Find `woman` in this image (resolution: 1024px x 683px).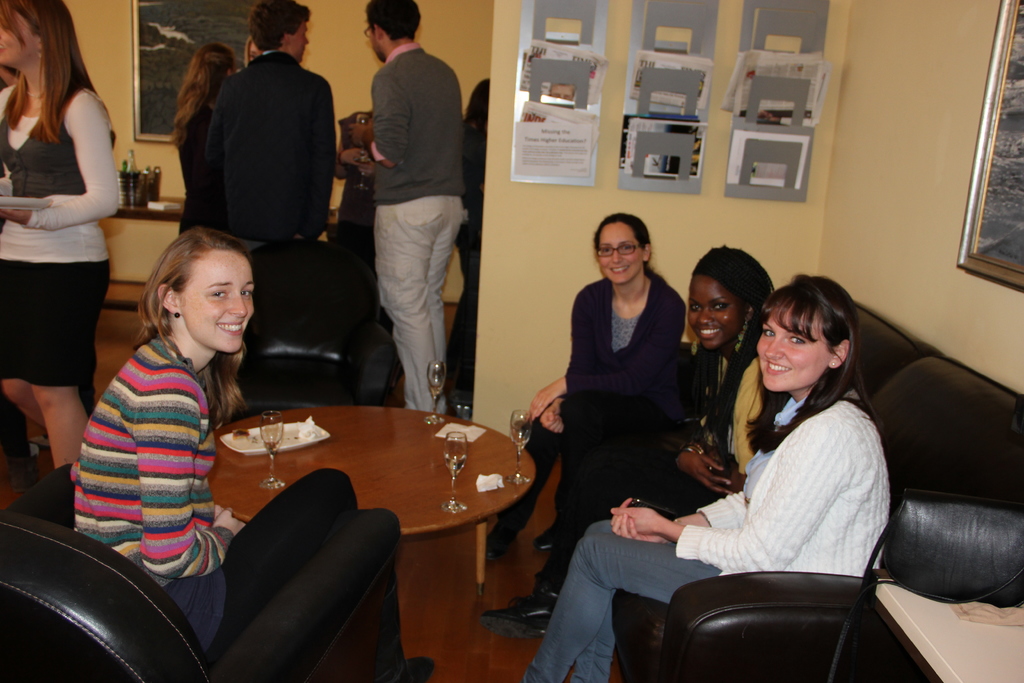
72,226,435,682.
